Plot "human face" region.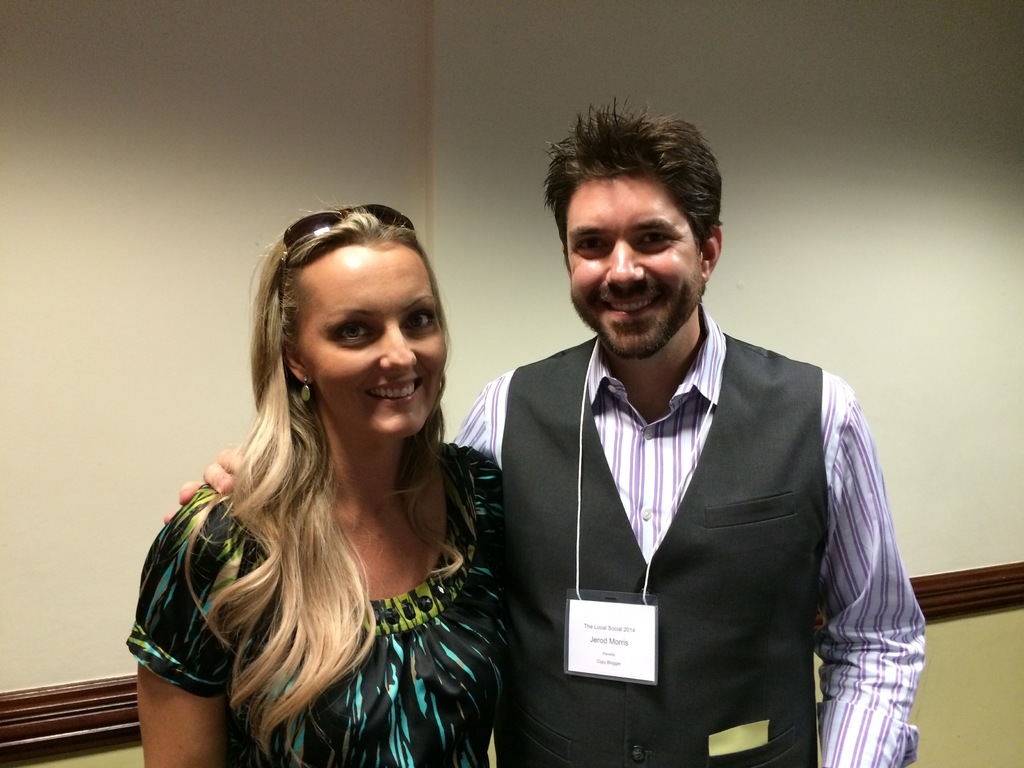
Plotted at [x1=569, y1=181, x2=703, y2=362].
